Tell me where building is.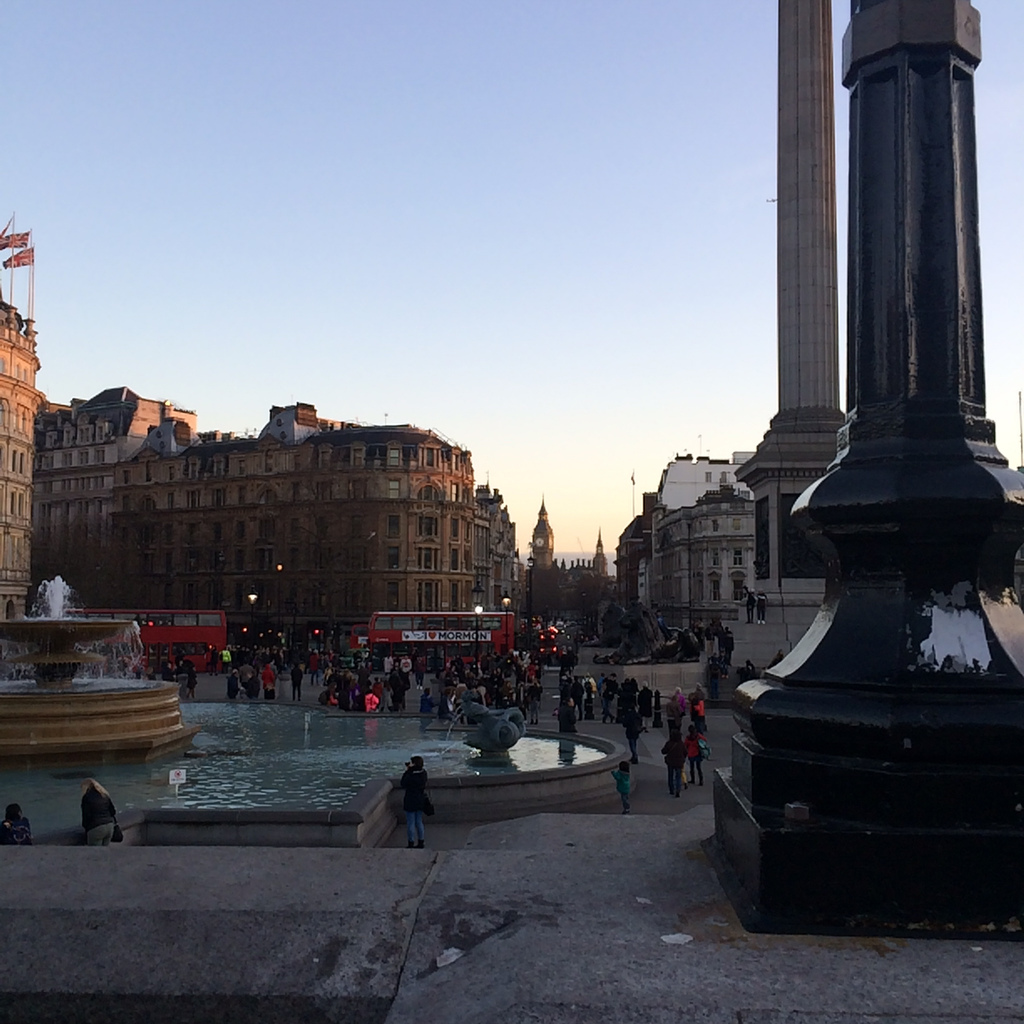
building is at <region>0, 299, 41, 611</region>.
